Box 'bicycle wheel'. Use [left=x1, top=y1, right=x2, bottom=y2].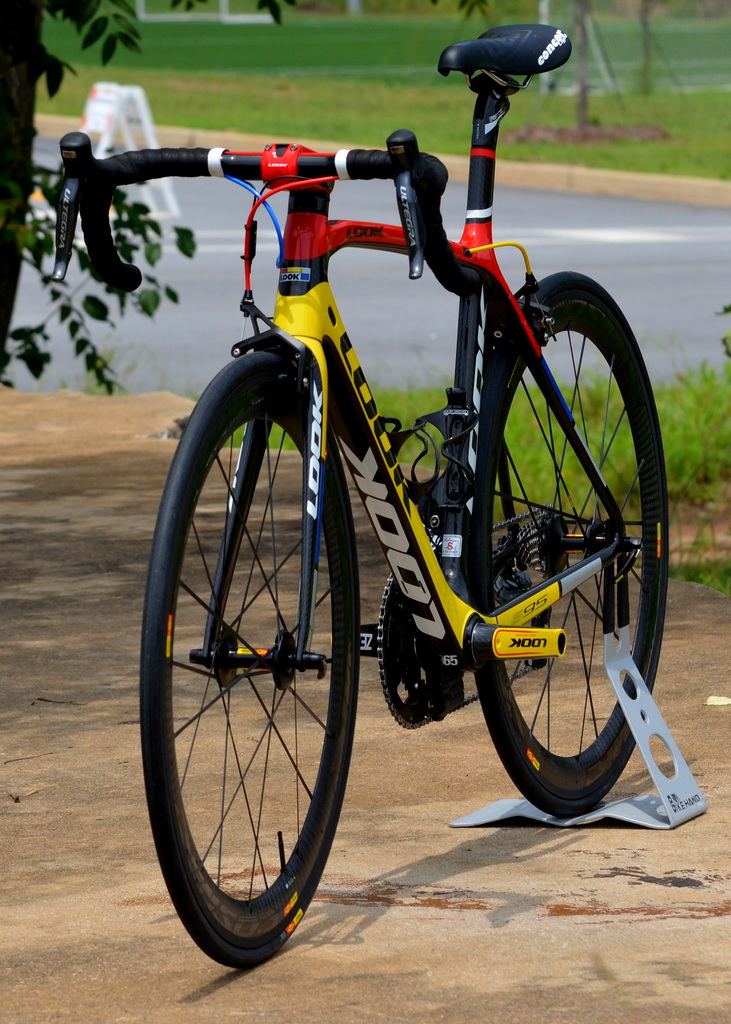
[left=133, top=355, right=361, bottom=975].
